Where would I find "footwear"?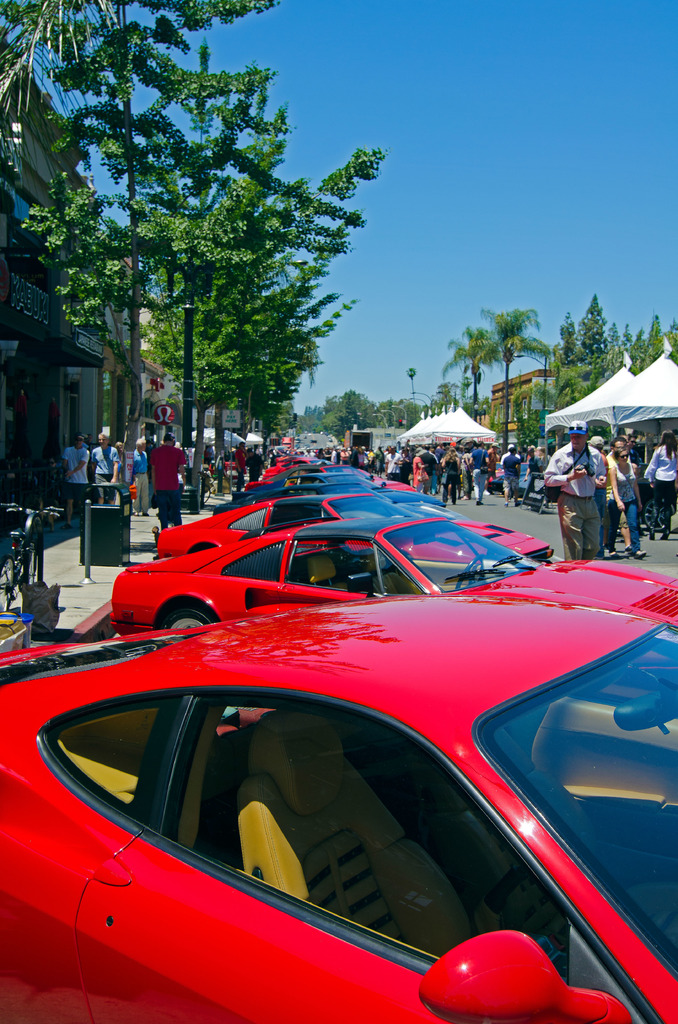
At detection(661, 534, 670, 543).
